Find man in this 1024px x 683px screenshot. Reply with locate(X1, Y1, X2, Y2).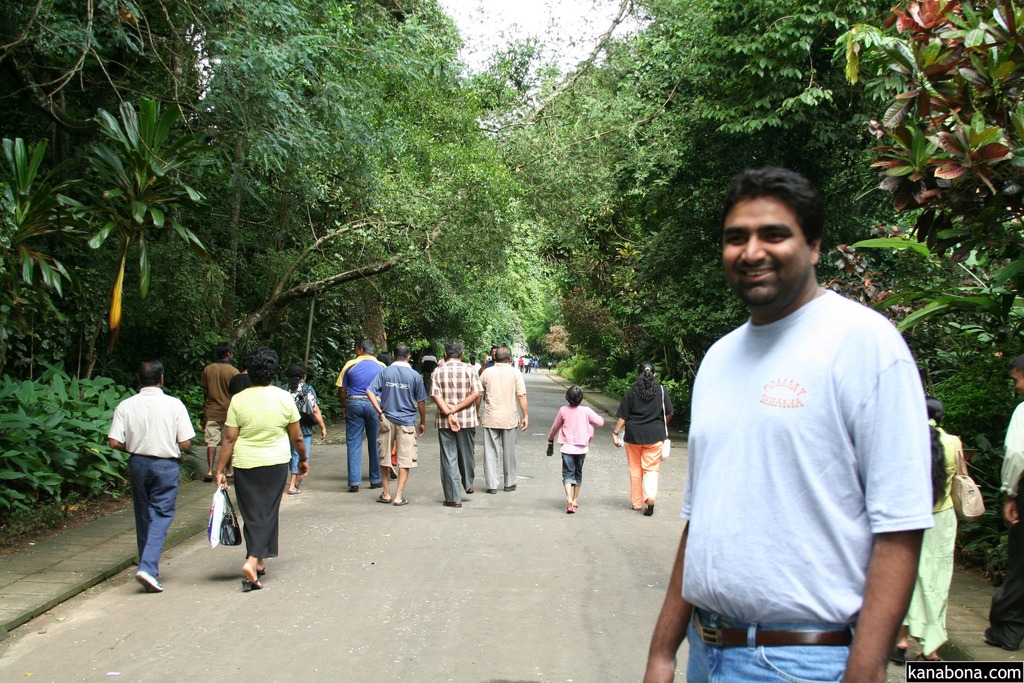
locate(195, 341, 239, 483).
